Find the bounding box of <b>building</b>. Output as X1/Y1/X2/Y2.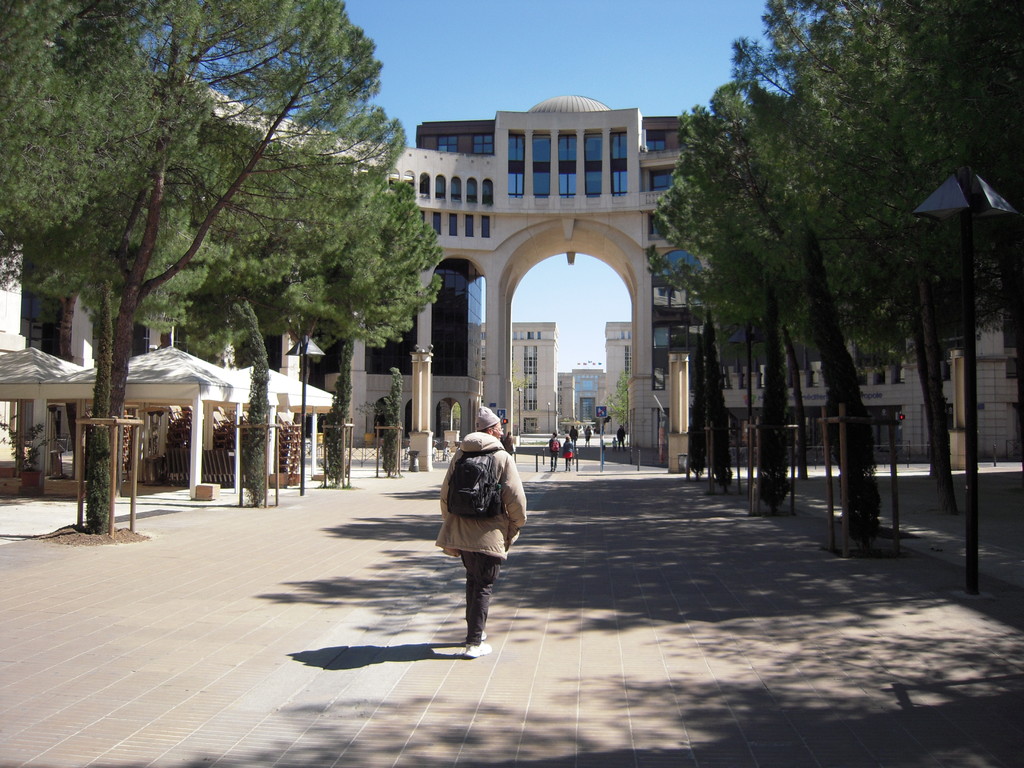
506/319/628/439.
